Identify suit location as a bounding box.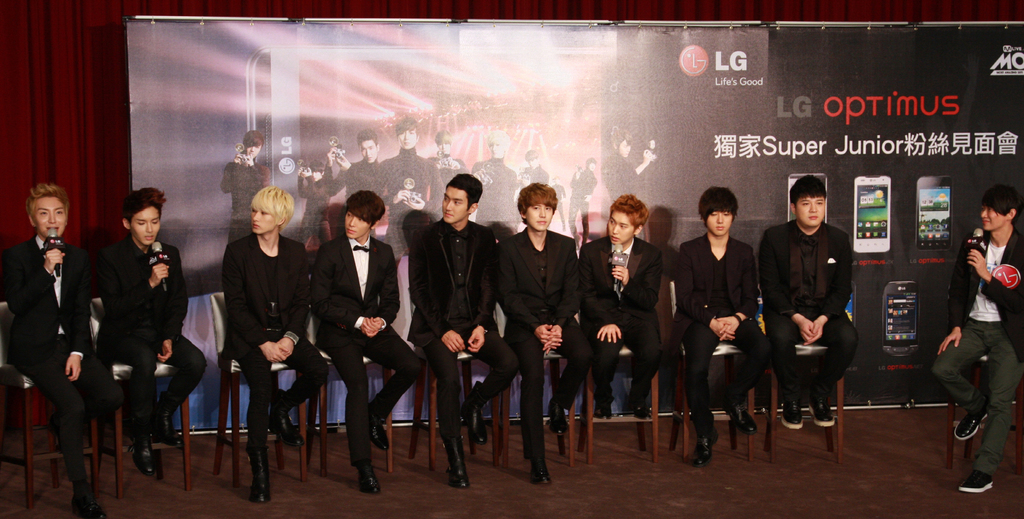
500 233 588 427.
